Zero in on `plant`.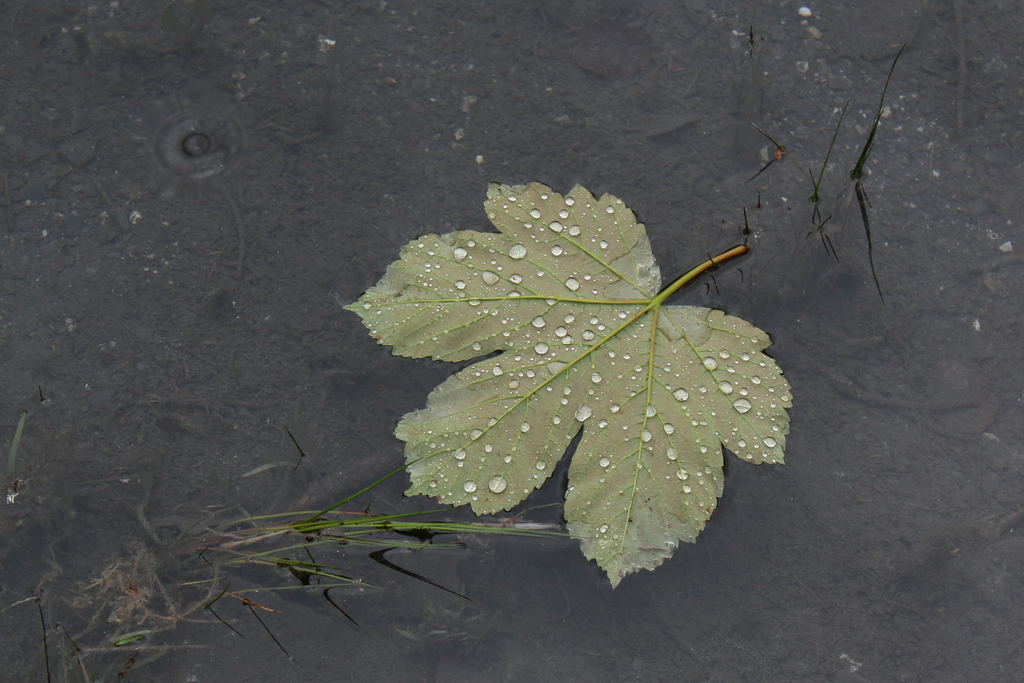
Zeroed in: [left=340, top=177, right=805, bottom=592].
